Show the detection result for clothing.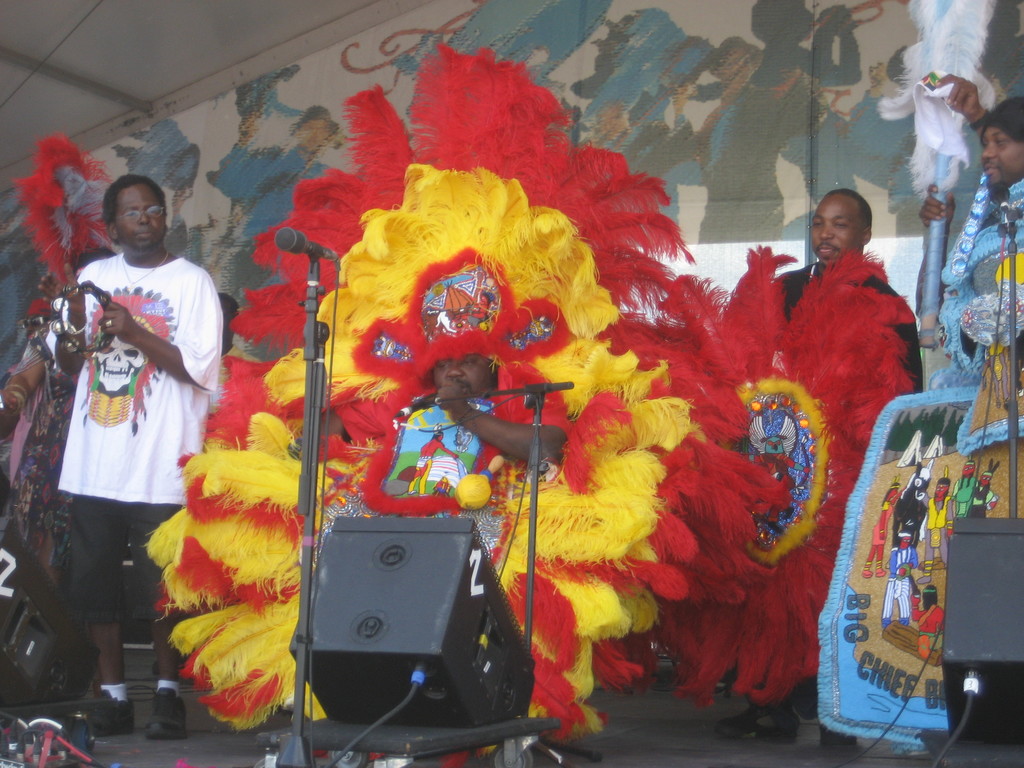
region(0, 428, 18, 484).
